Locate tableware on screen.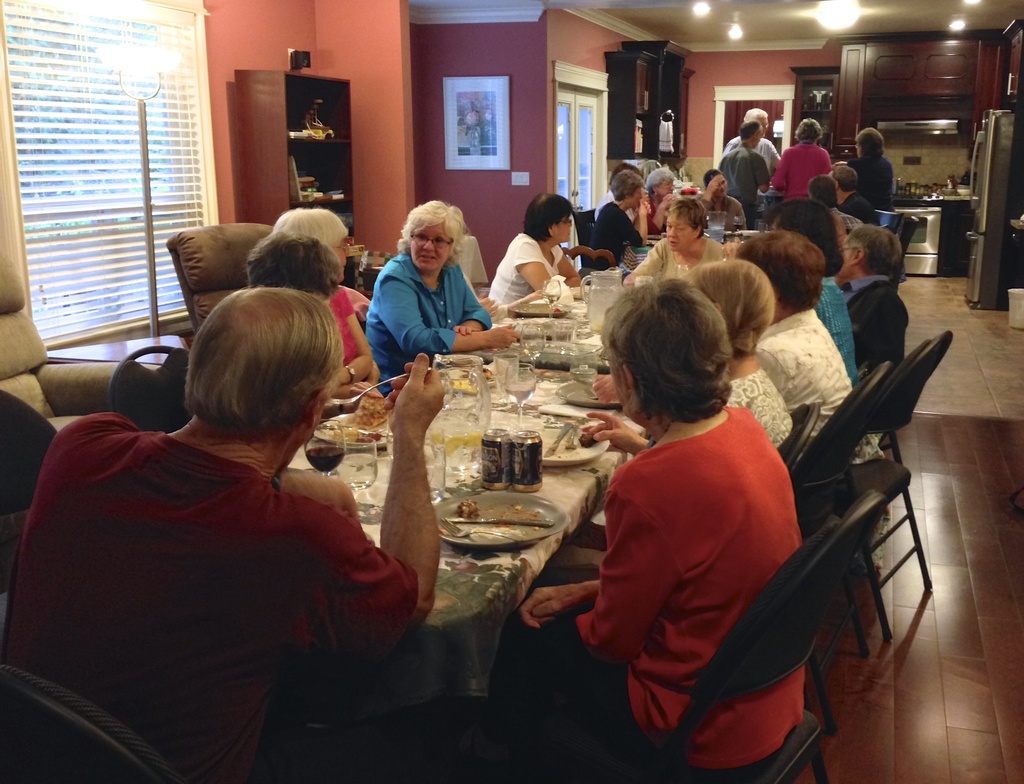
On screen at [388, 415, 400, 465].
